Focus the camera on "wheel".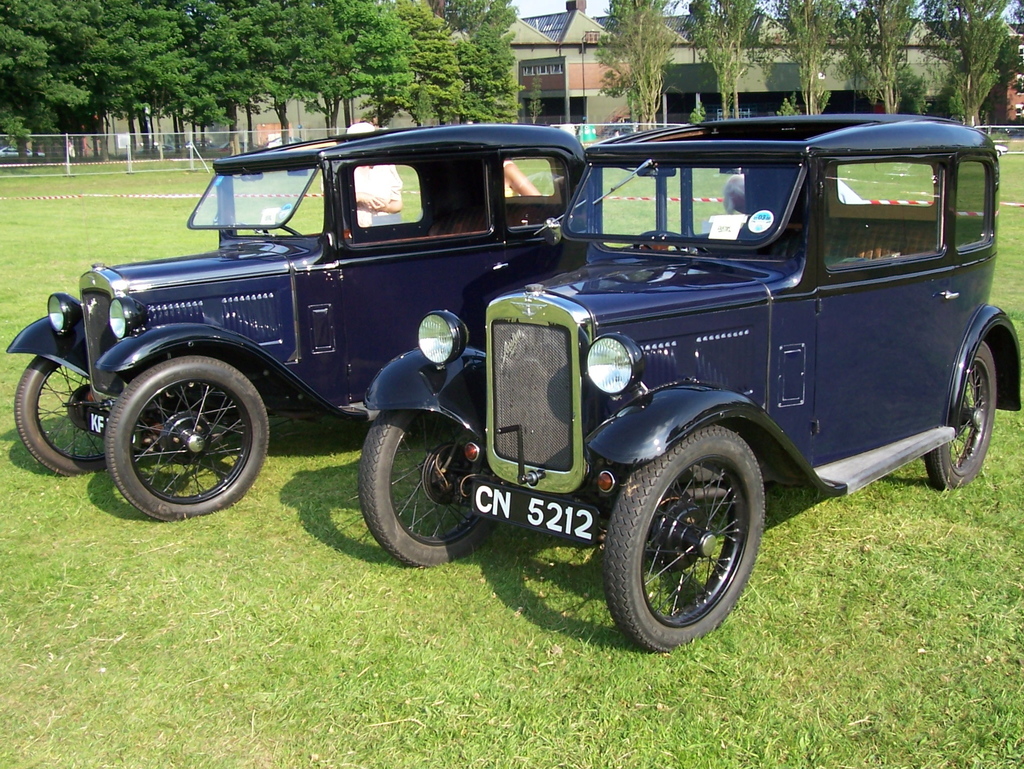
Focus region: [x1=924, y1=330, x2=1002, y2=503].
